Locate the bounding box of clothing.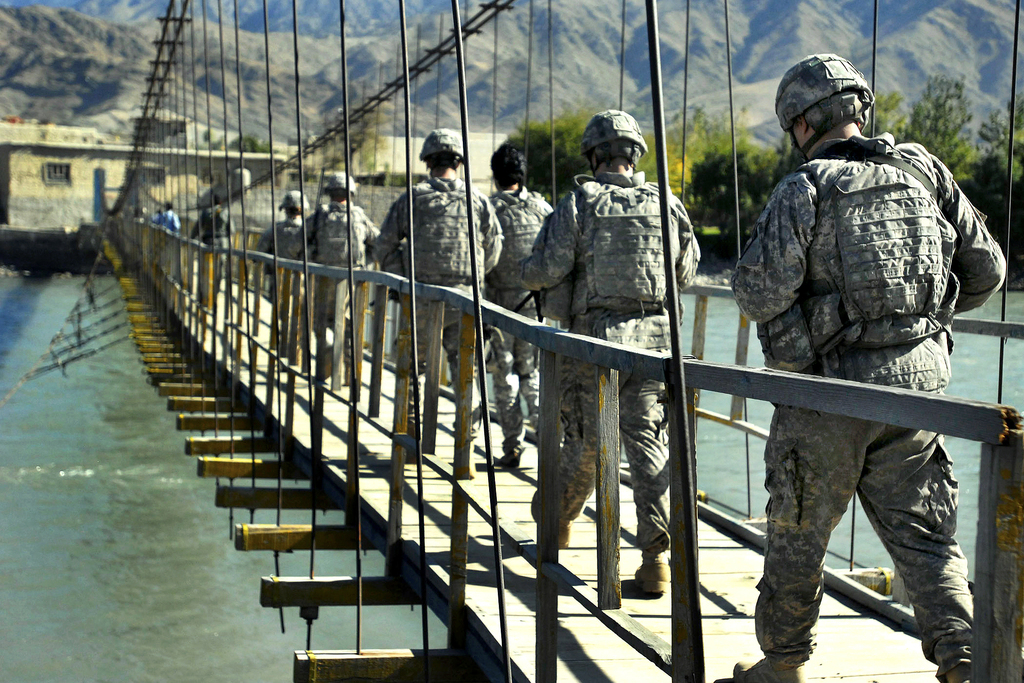
Bounding box: BBox(193, 202, 233, 243).
